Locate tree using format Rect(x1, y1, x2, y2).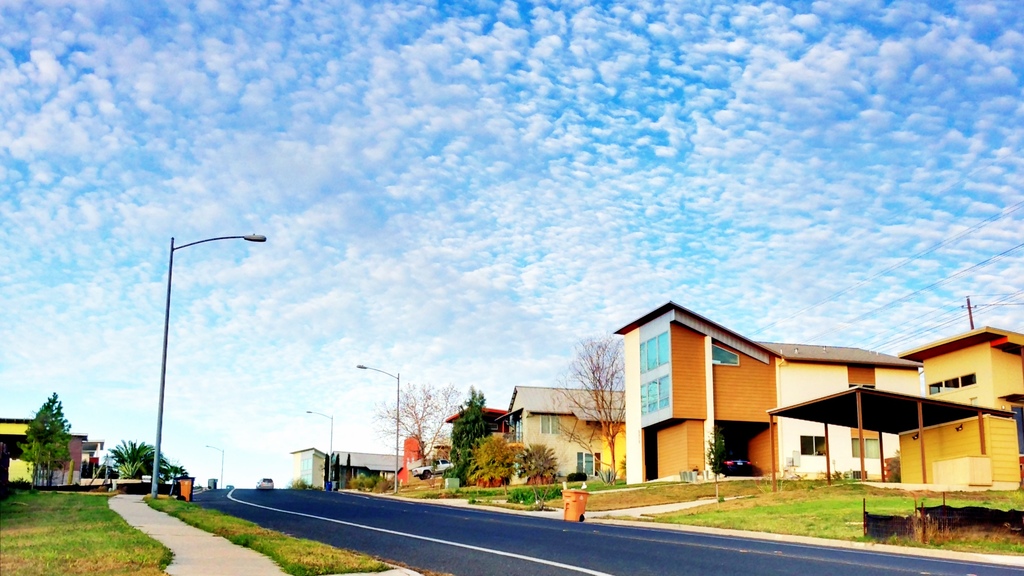
Rect(513, 447, 564, 484).
